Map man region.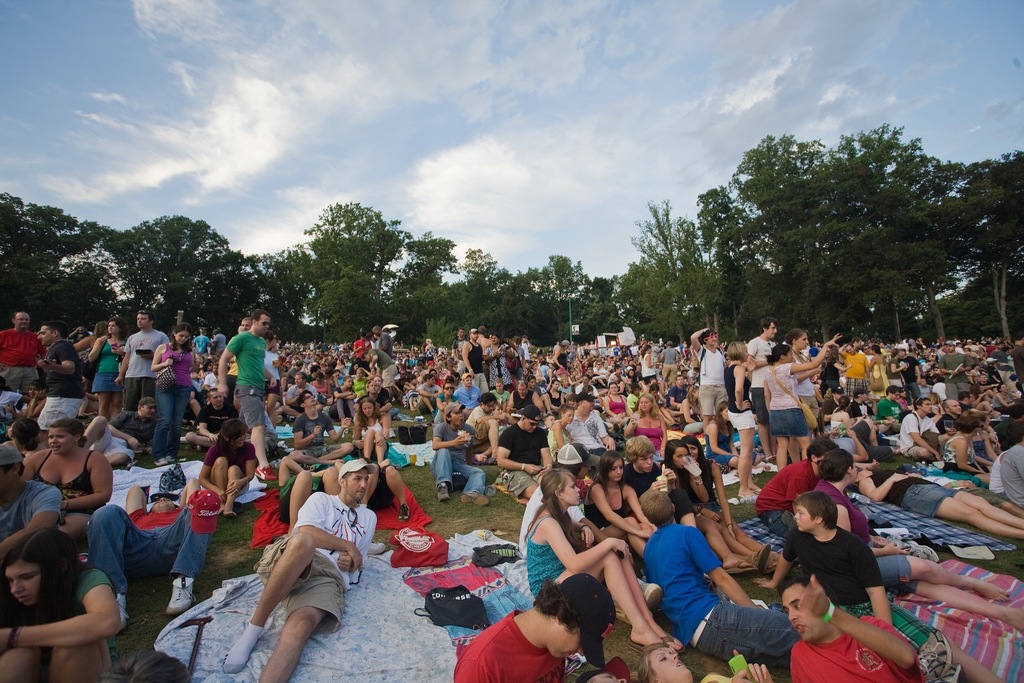
Mapped to bbox(0, 311, 47, 407).
